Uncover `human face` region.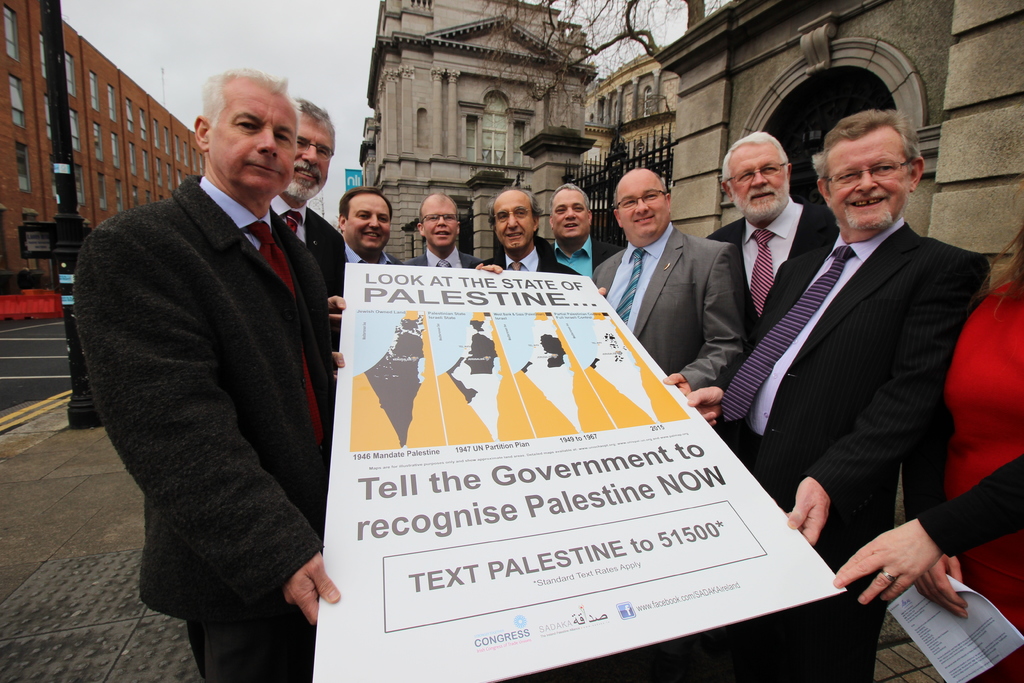
Uncovered: {"x1": 621, "y1": 174, "x2": 666, "y2": 237}.
